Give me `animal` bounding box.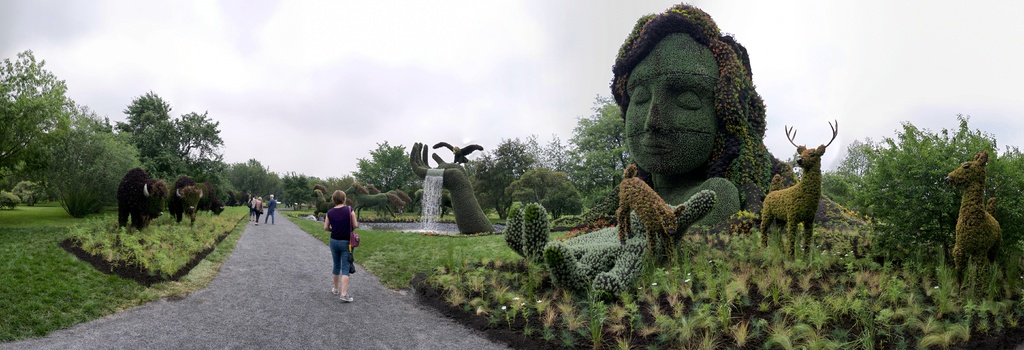
[944, 145, 1014, 292].
